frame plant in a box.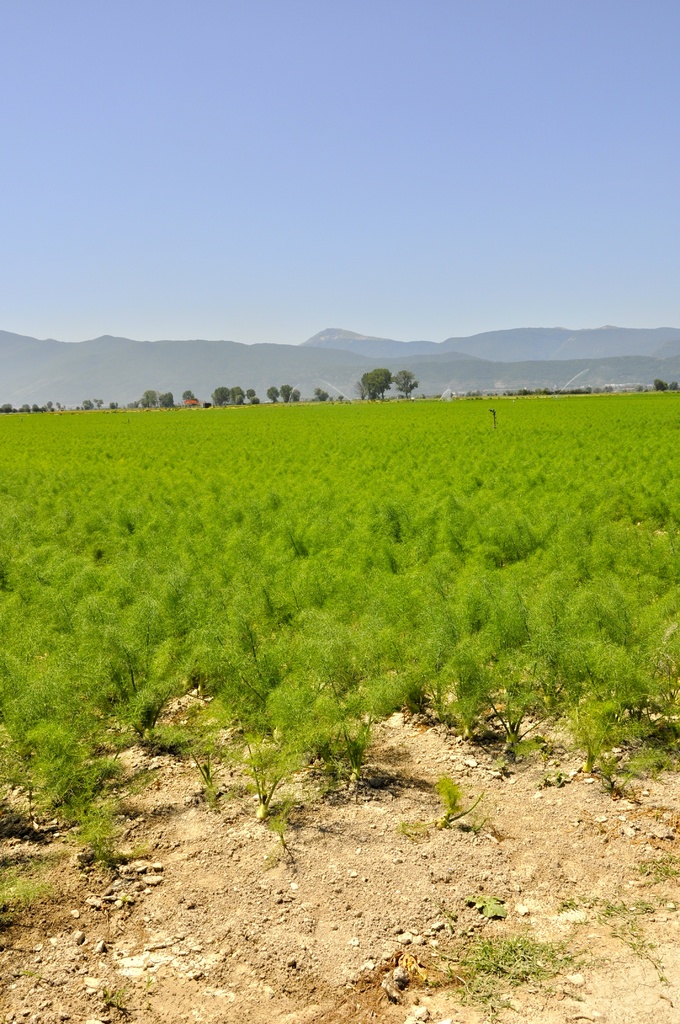
<box>623,840,679,889</box>.
